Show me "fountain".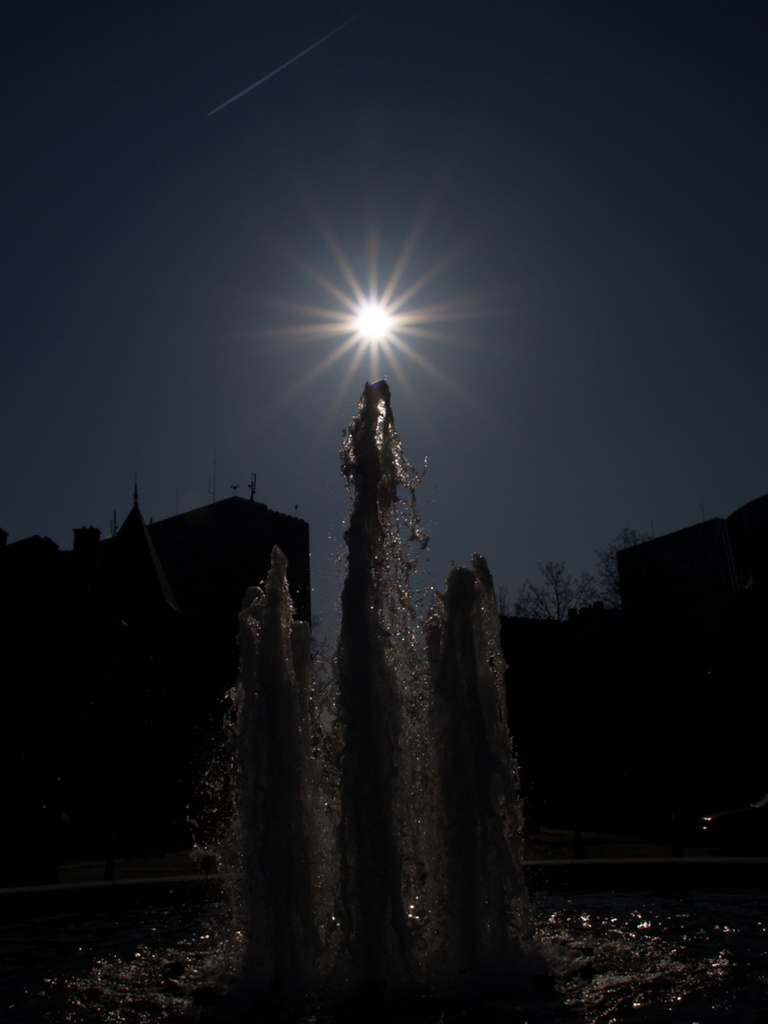
"fountain" is here: box(9, 112, 742, 965).
